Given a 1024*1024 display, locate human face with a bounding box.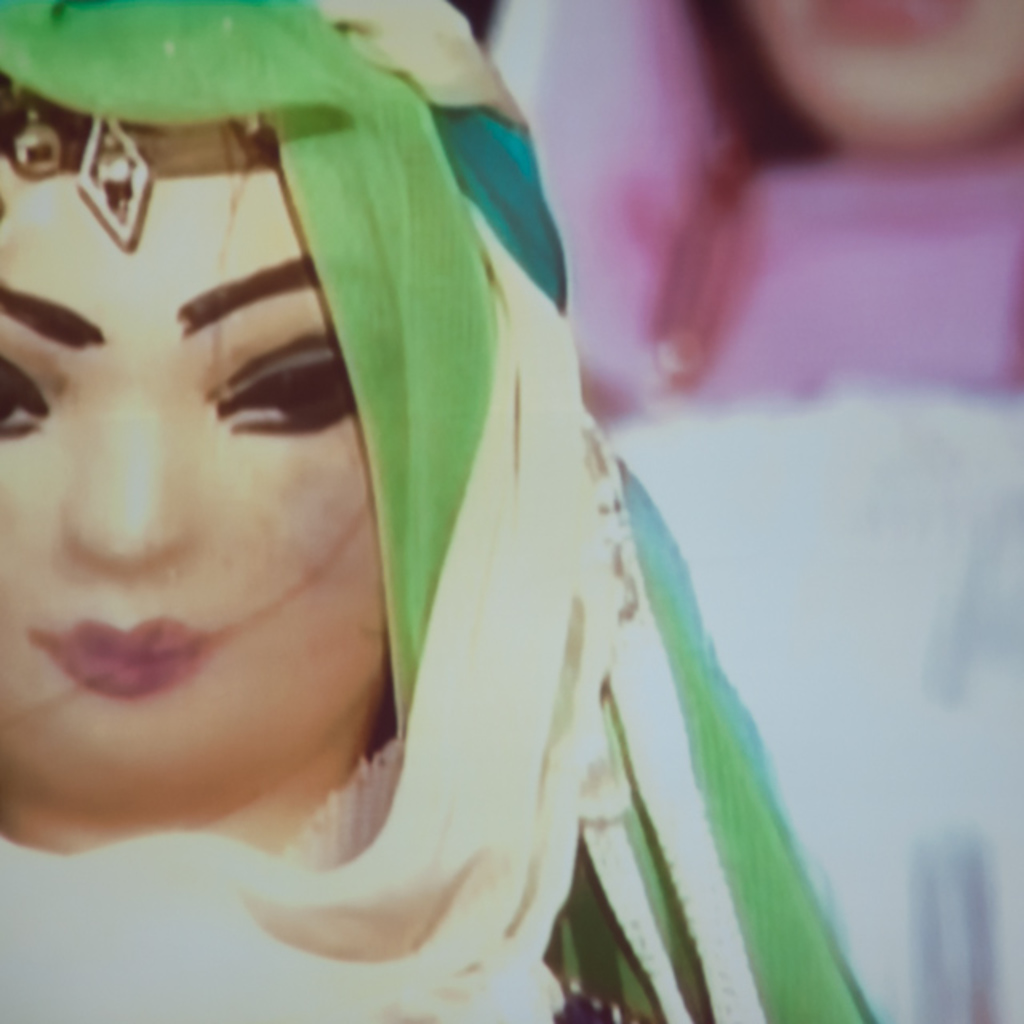
Located: (x1=0, y1=173, x2=405, y2=846).
